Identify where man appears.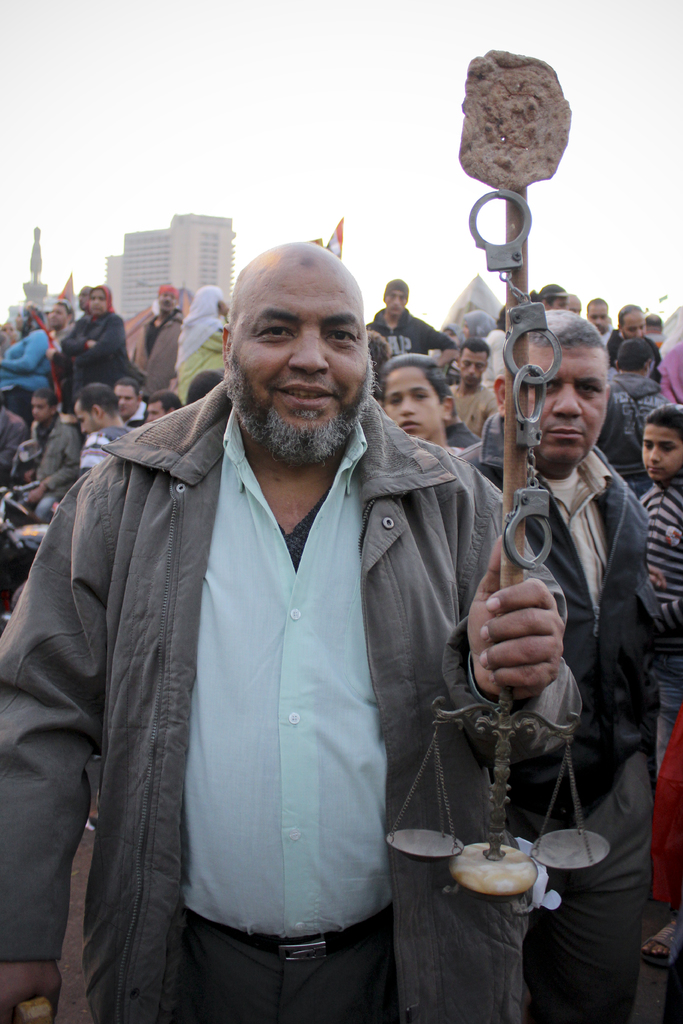
Appears at bbox=[379, 365, 456, 454].
